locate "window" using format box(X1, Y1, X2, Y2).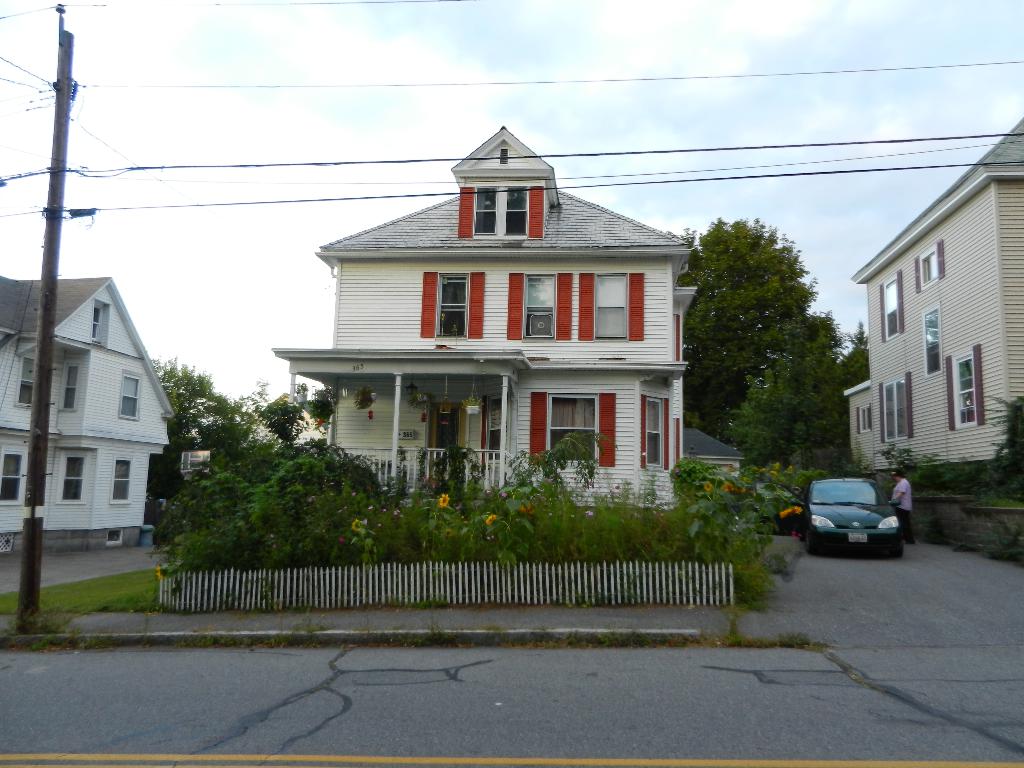
box(532, 380, 616, 465).
